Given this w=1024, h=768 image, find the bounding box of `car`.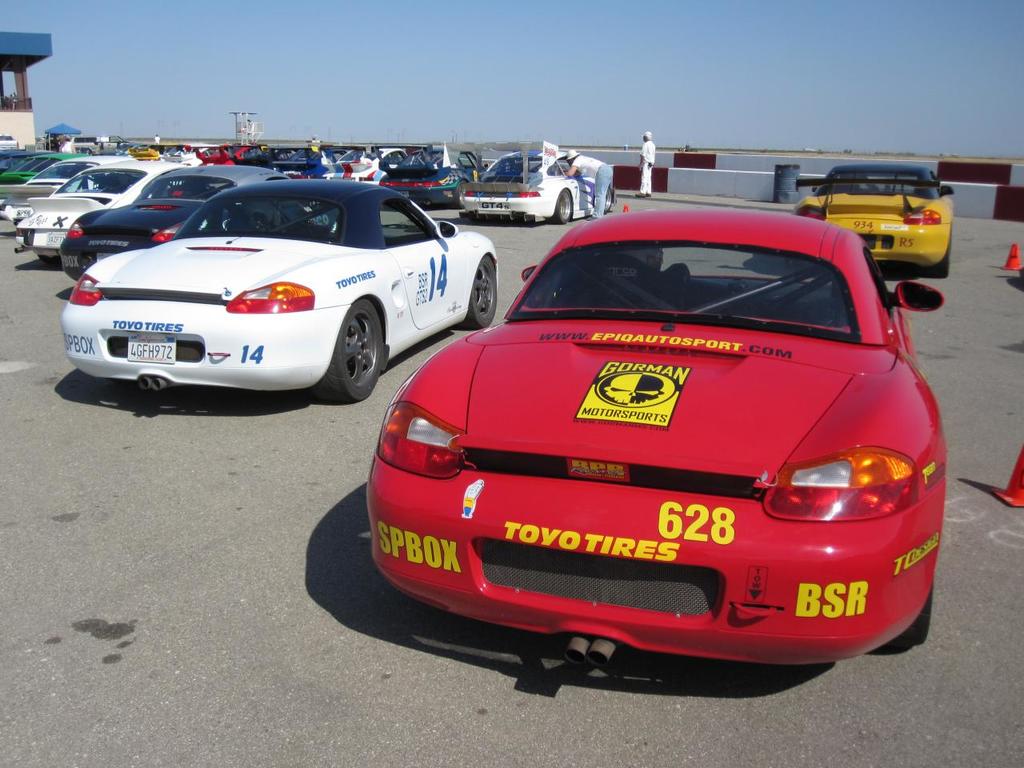
<region>59, 162, 296, 282</region>.
